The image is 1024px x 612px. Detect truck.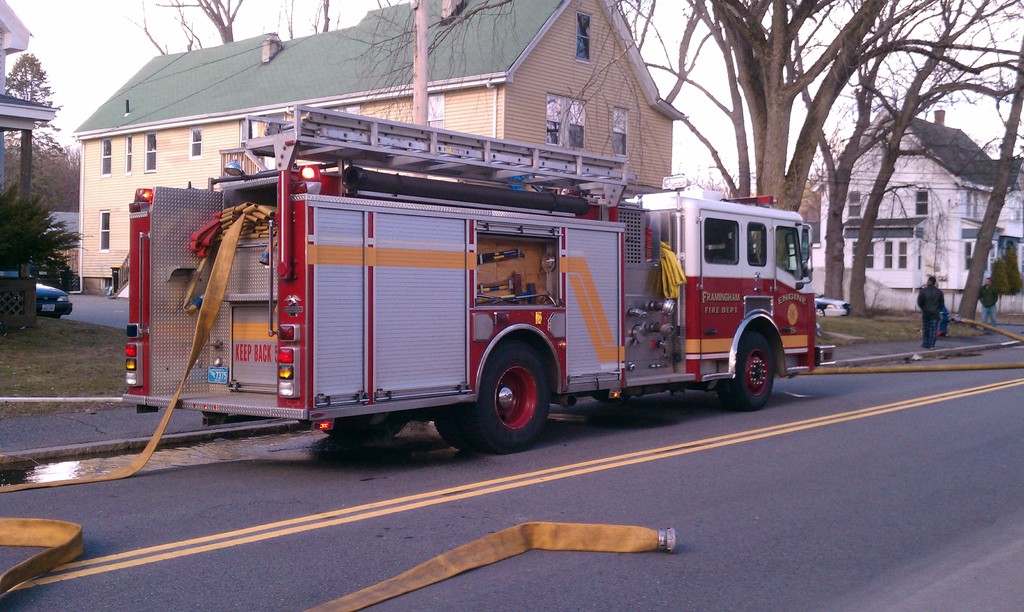
Detection: 130/150/806/458.
